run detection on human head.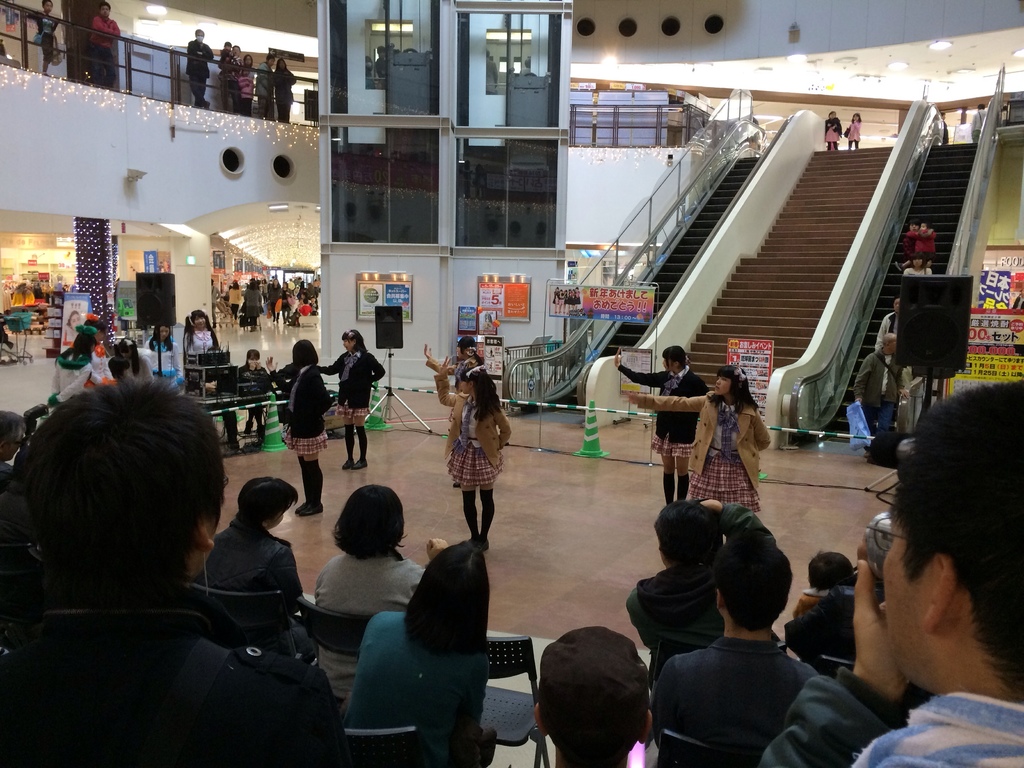
Result: pyautogui.locateOnScreen(882, 380, 1023, 708).
